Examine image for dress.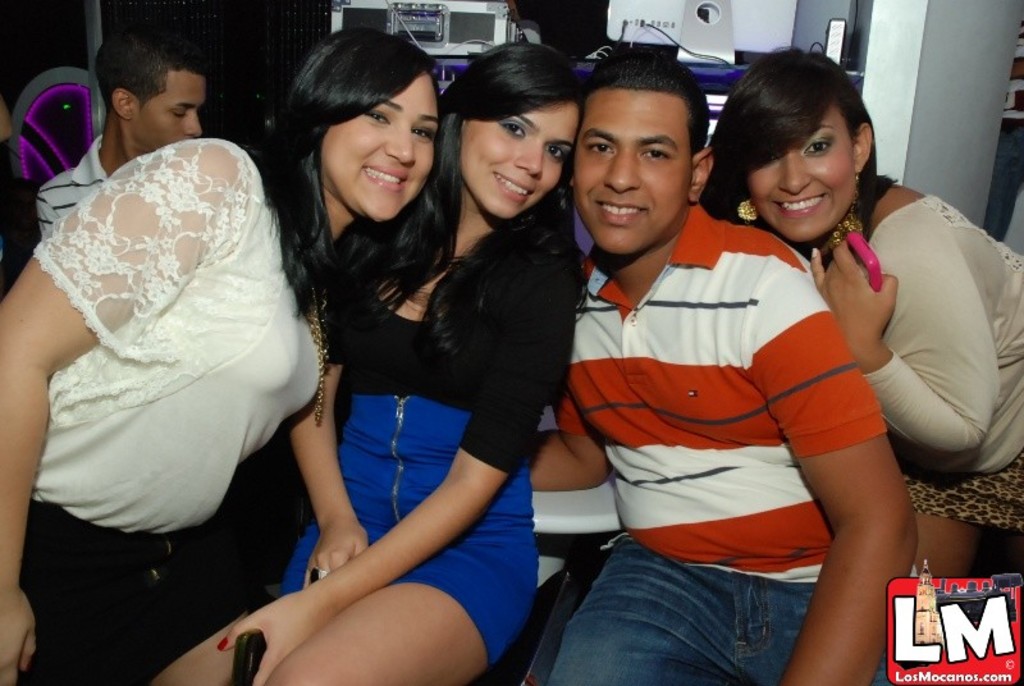
Examination result: detection(865, 192, 1023, 535).
